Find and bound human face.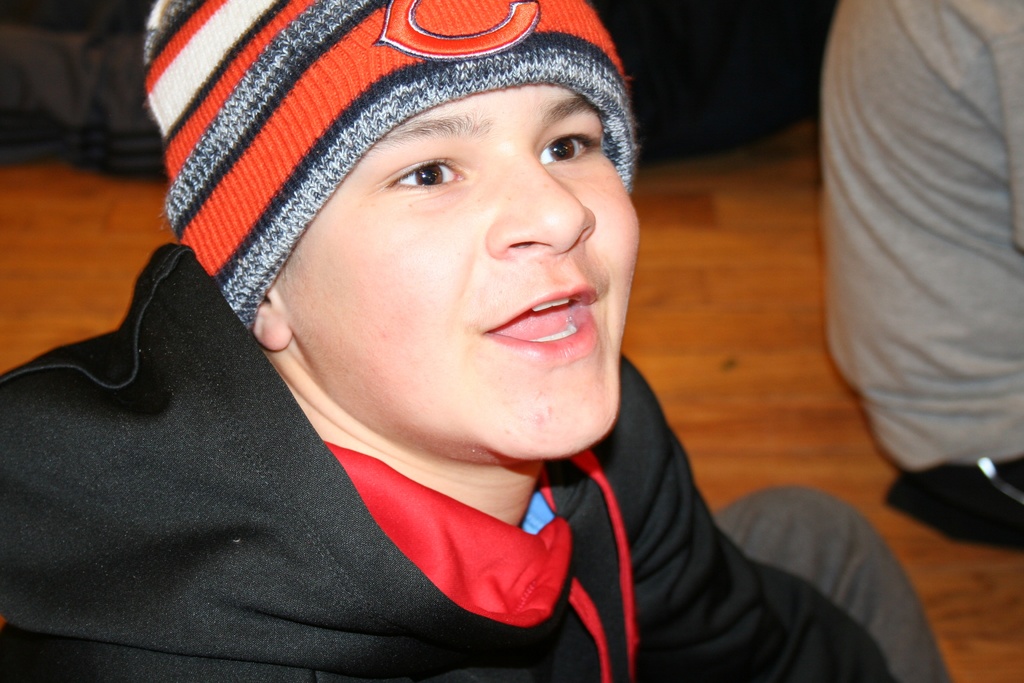
Bound: detection(278, 94, 639, 449).
